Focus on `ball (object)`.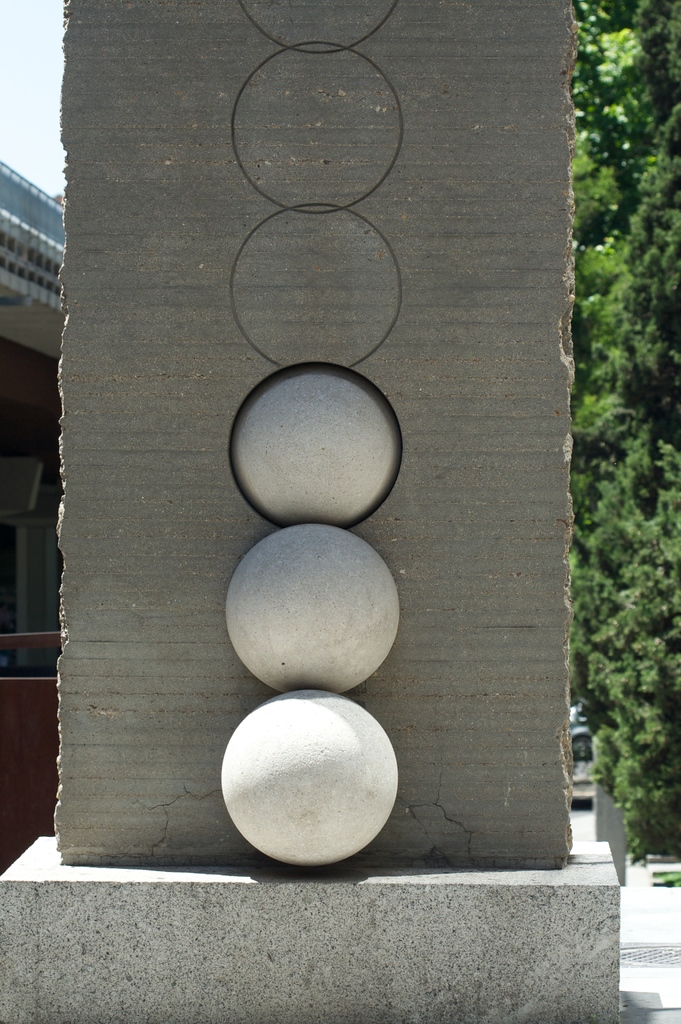
Focused at BBox(222, 692, 402, 865).
